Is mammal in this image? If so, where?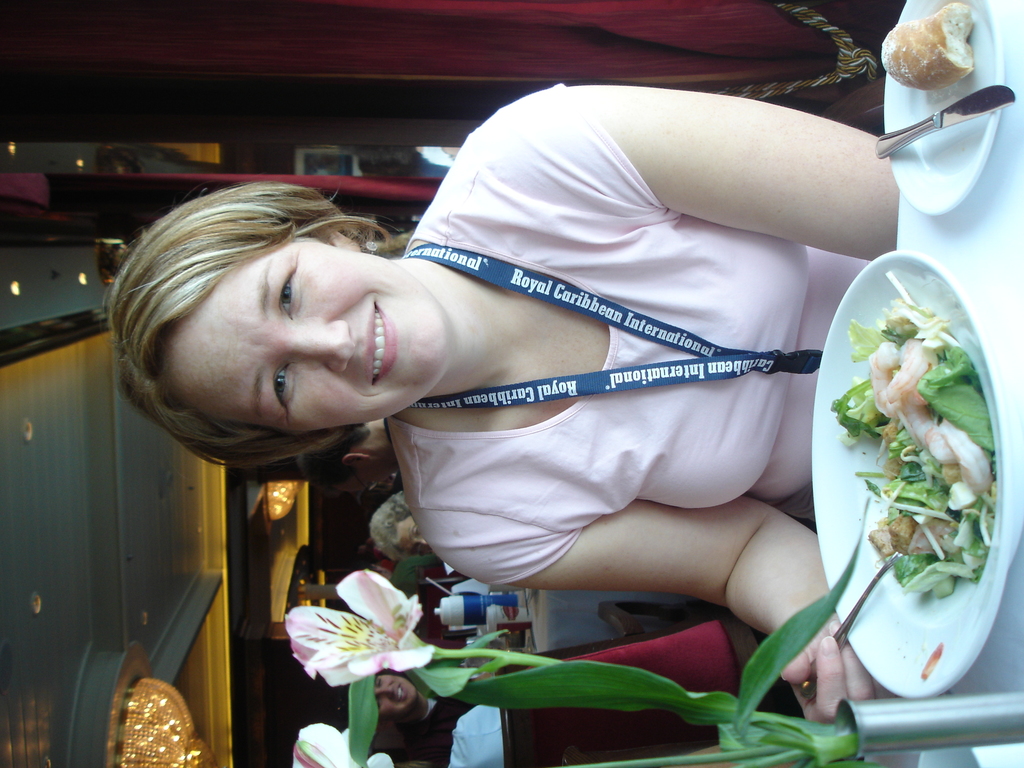
Yes, at [300,424,392,483].
